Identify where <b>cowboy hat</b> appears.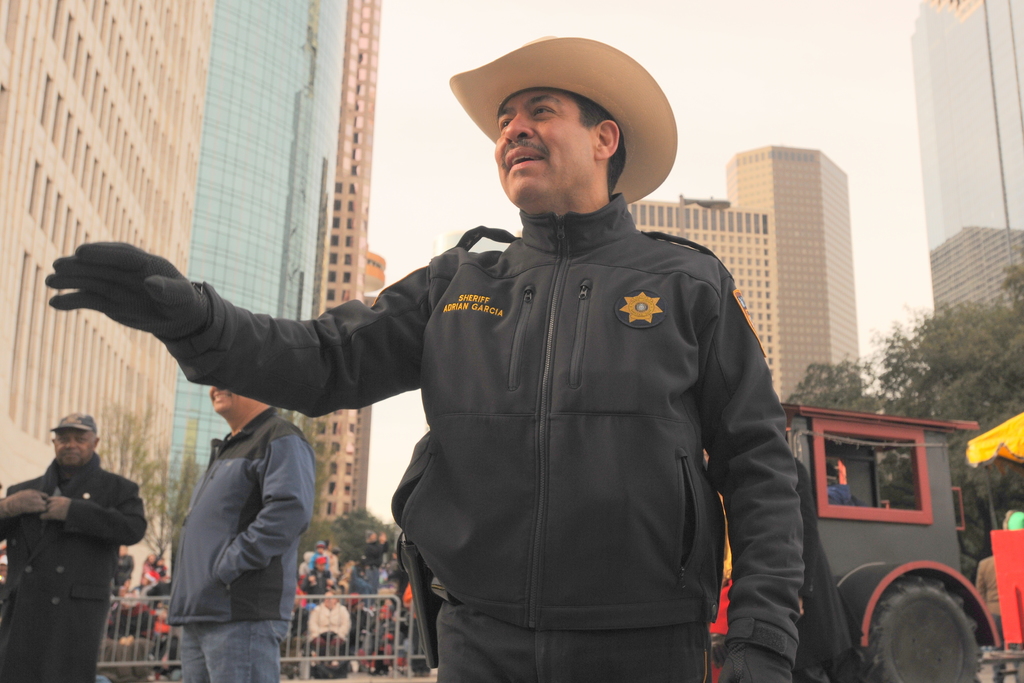
Appears at x1=433, y1=20, x2=682, y2=205.
